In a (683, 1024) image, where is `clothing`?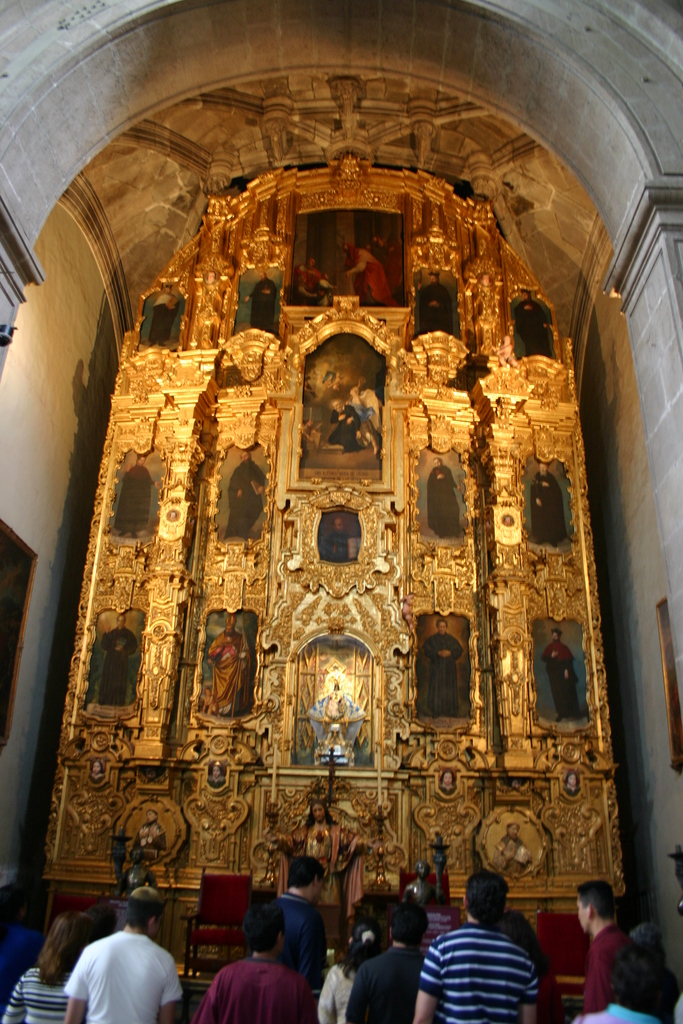
[438,783,457,796].
